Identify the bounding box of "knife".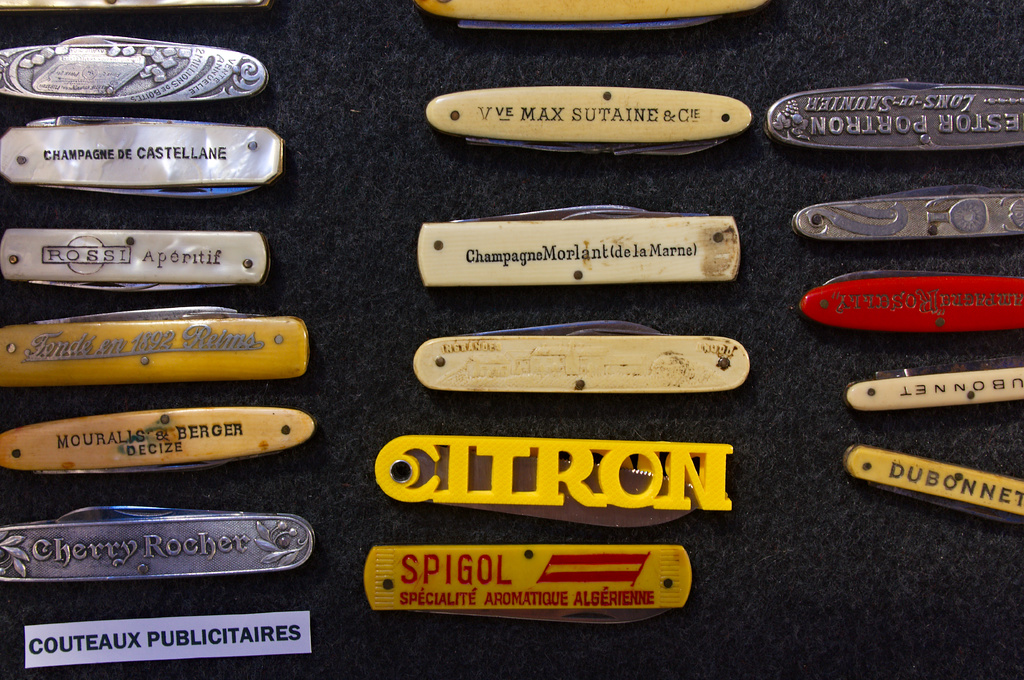
<region>0, 305, 309, 386</region>.
